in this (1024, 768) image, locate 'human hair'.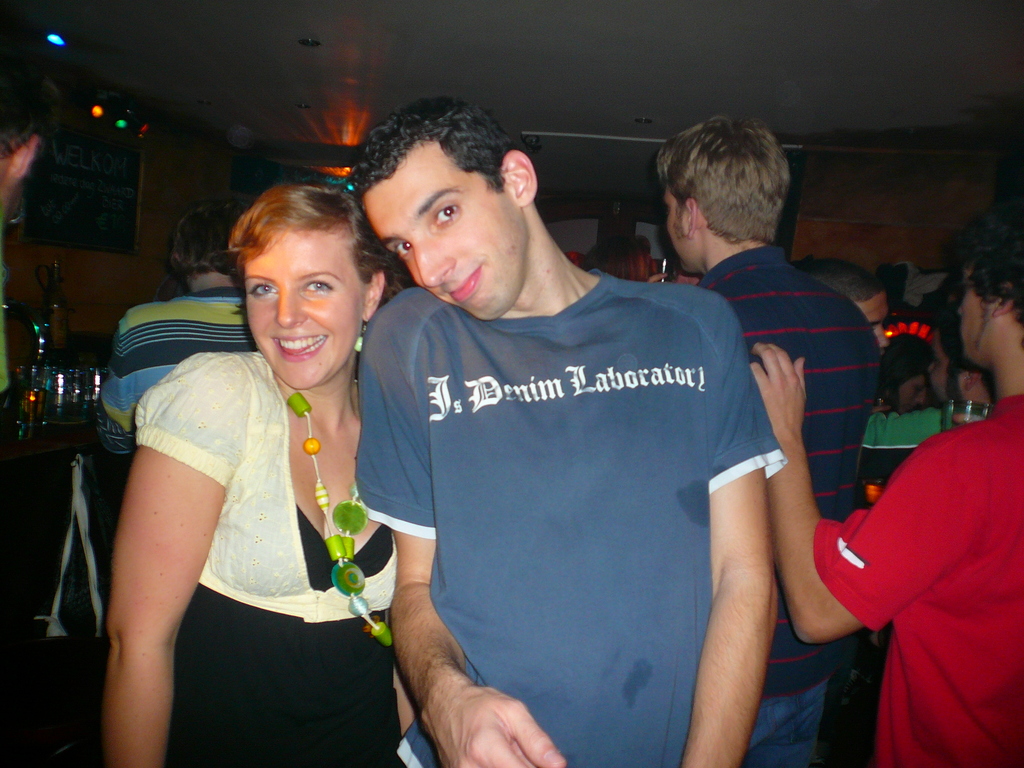
Bounding box: (879, 348, 922, 392).
